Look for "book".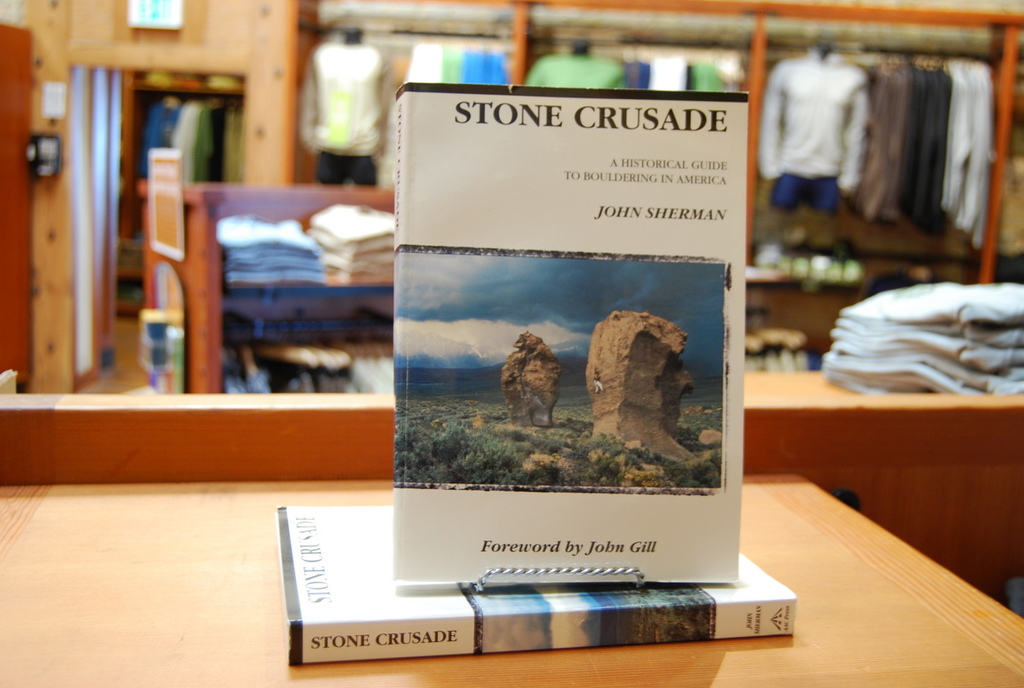
Found: (394,89,747,582).
